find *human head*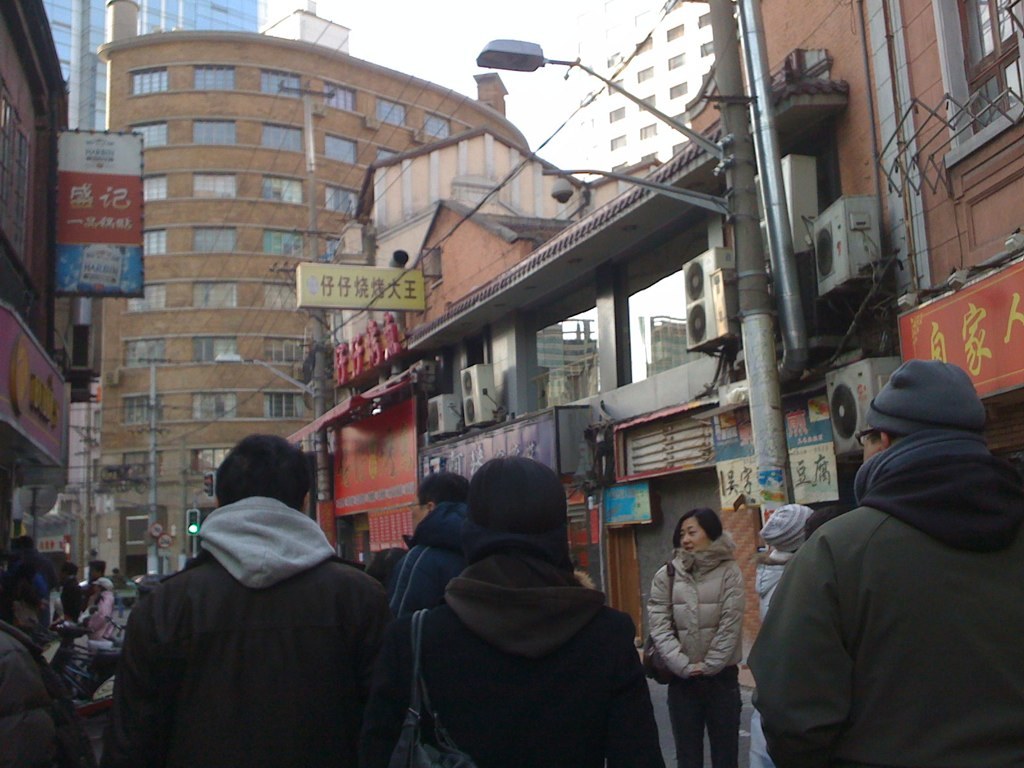
rect(866, 365, 990, 464)
